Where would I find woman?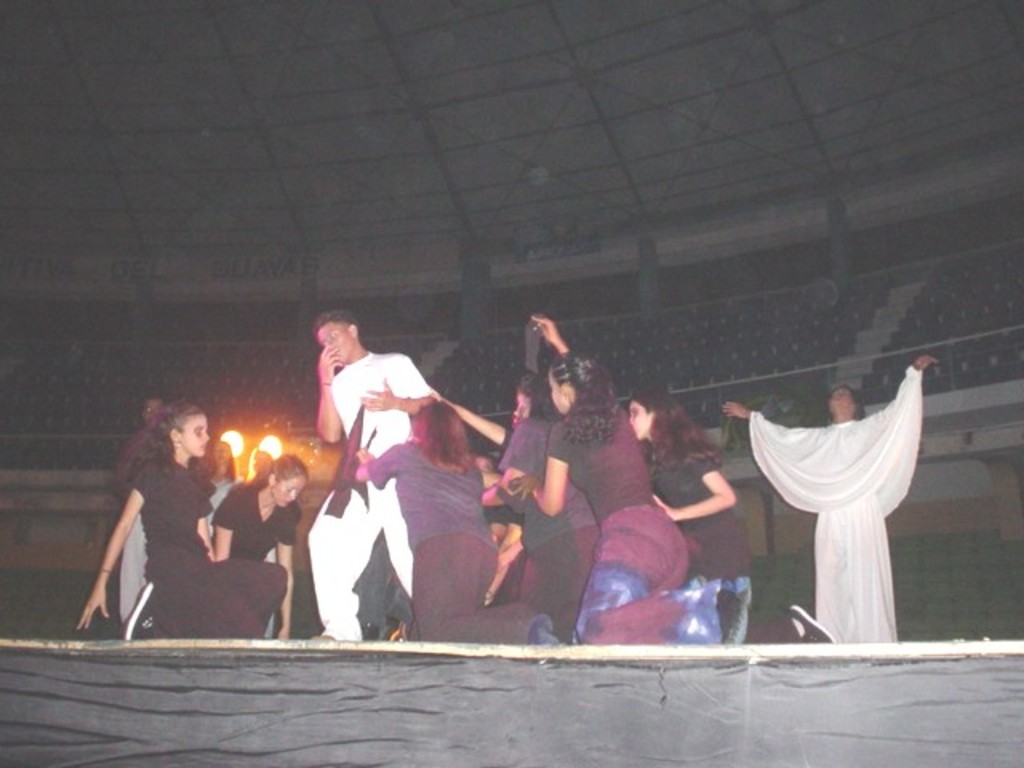
At locate(69, 414, 290, 682).
